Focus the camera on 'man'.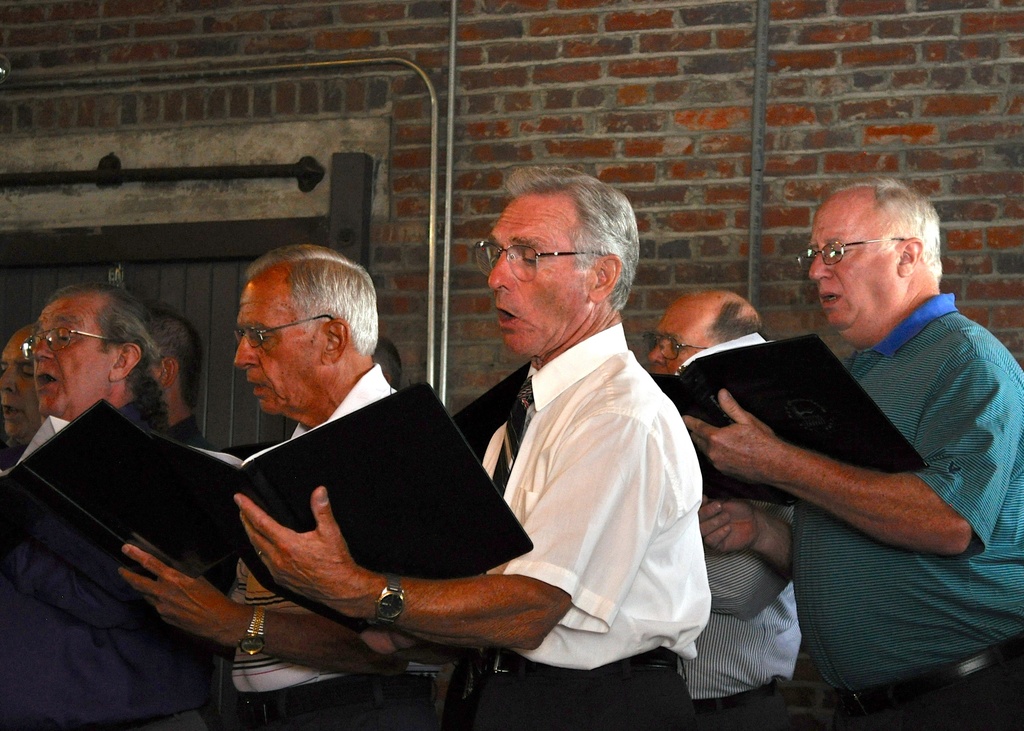
Focus region: x1=0, y1=289, x2=211, y2=727.
